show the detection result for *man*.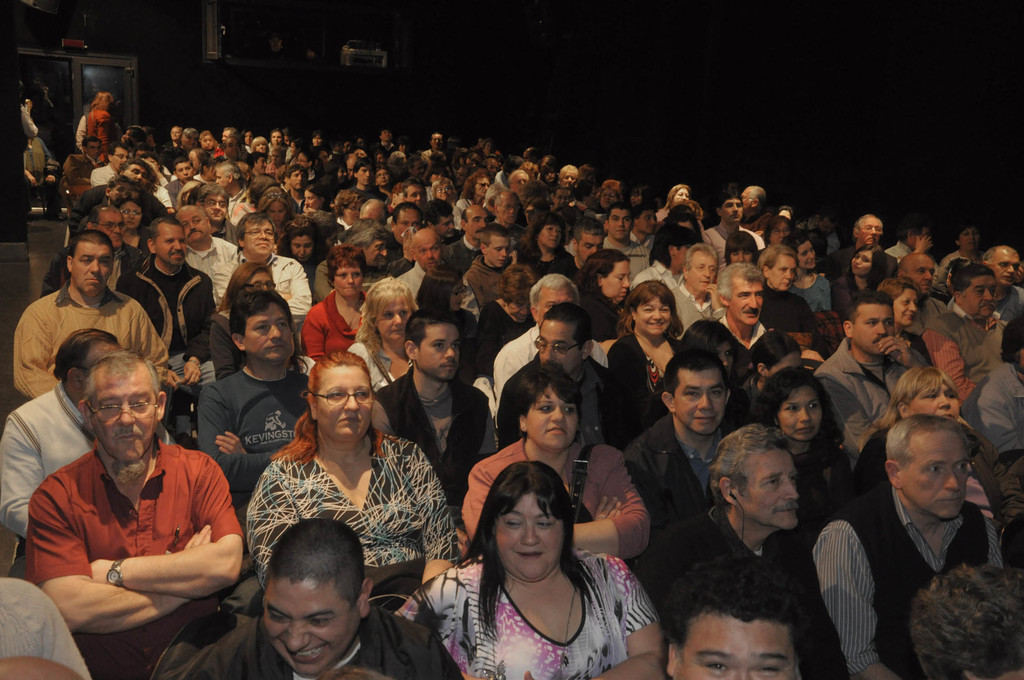
left=710, top=259, right=778, bottom=369.
